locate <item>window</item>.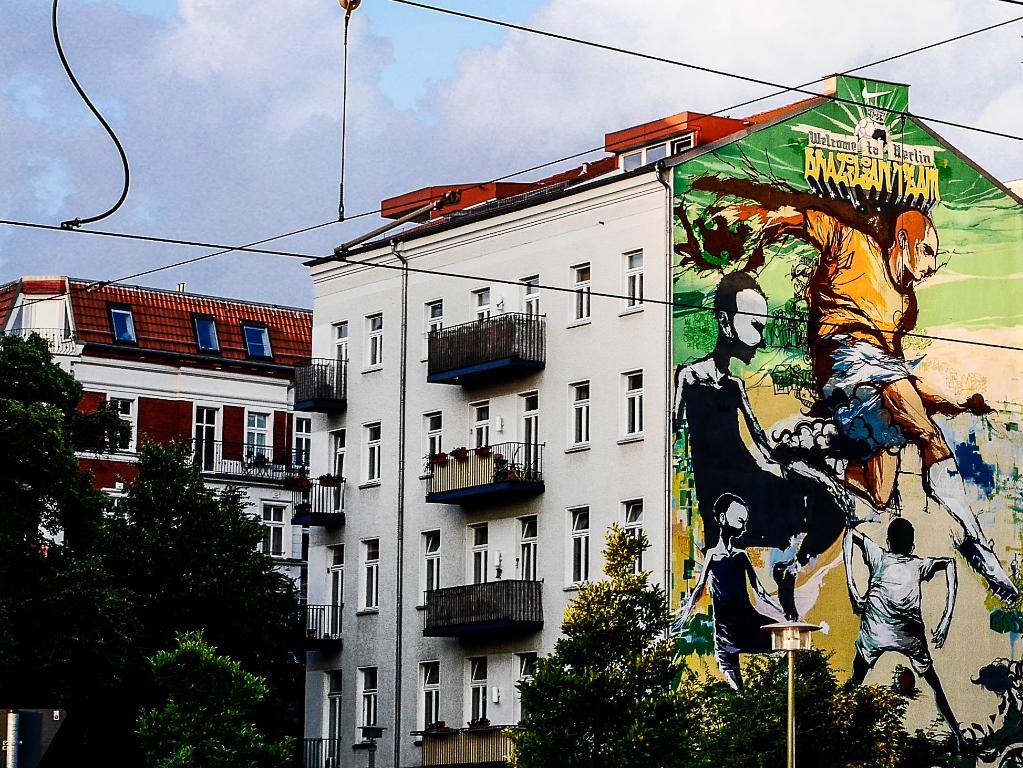
Bounding box: 355/664/378/744.
